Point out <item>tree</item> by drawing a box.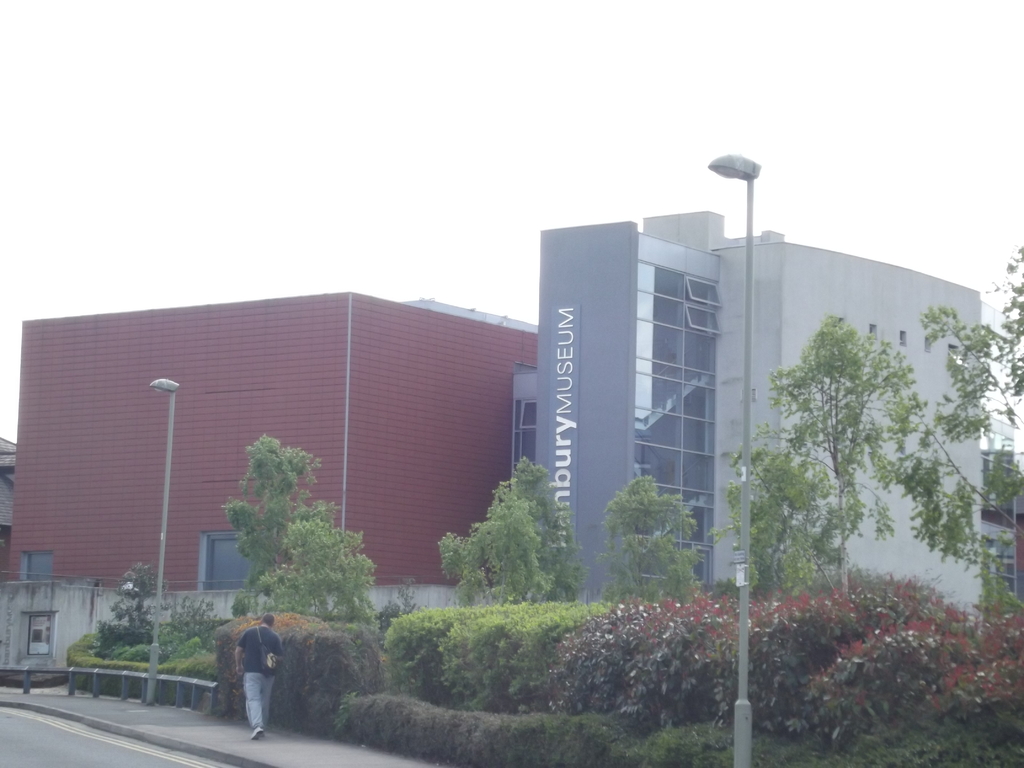
region(440, 451, 572, 602).
